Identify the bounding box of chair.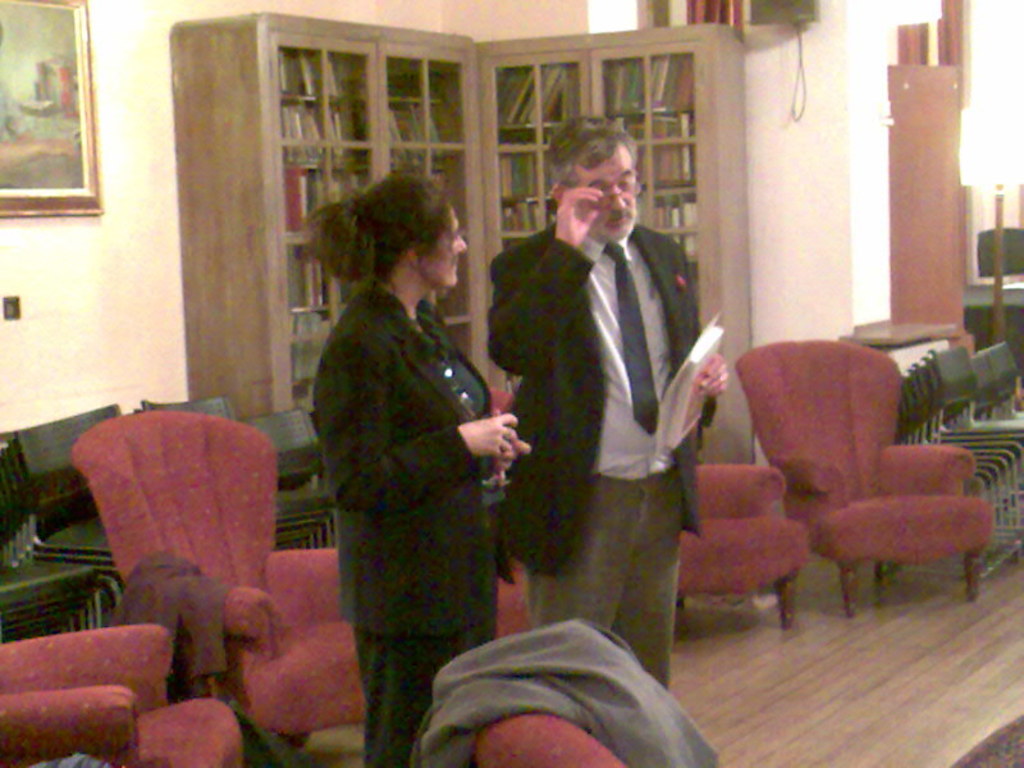
locate(72, 408, 370, 758).
